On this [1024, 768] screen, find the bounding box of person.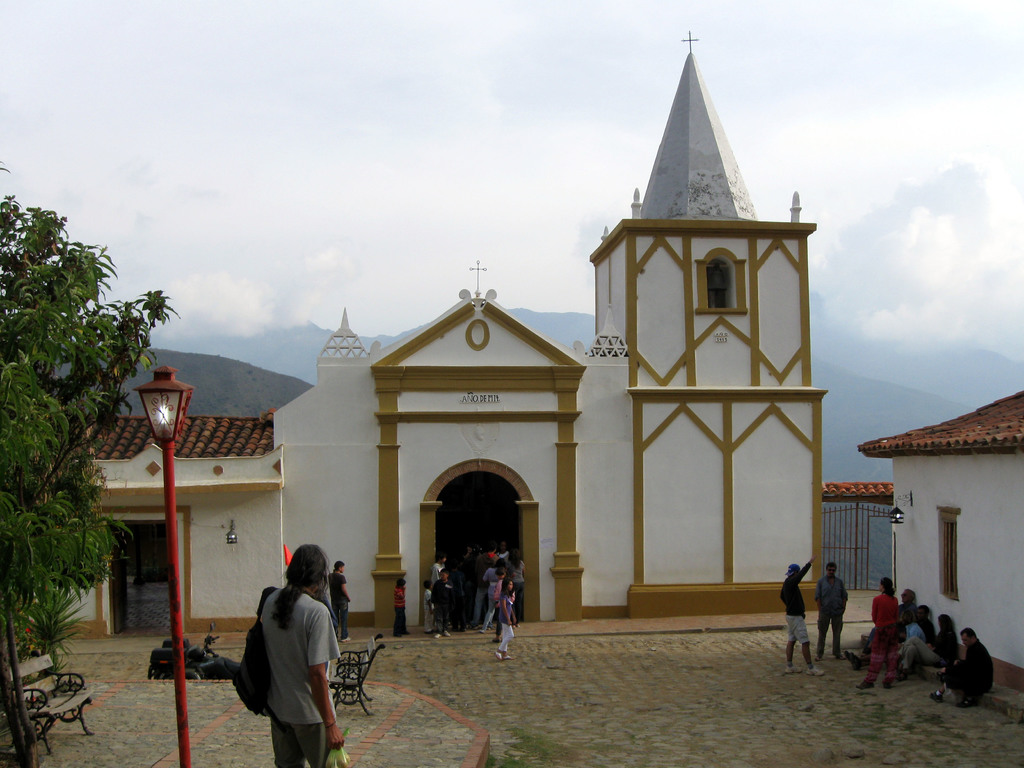
Bounding box: box(483, 560, 507, 613).
